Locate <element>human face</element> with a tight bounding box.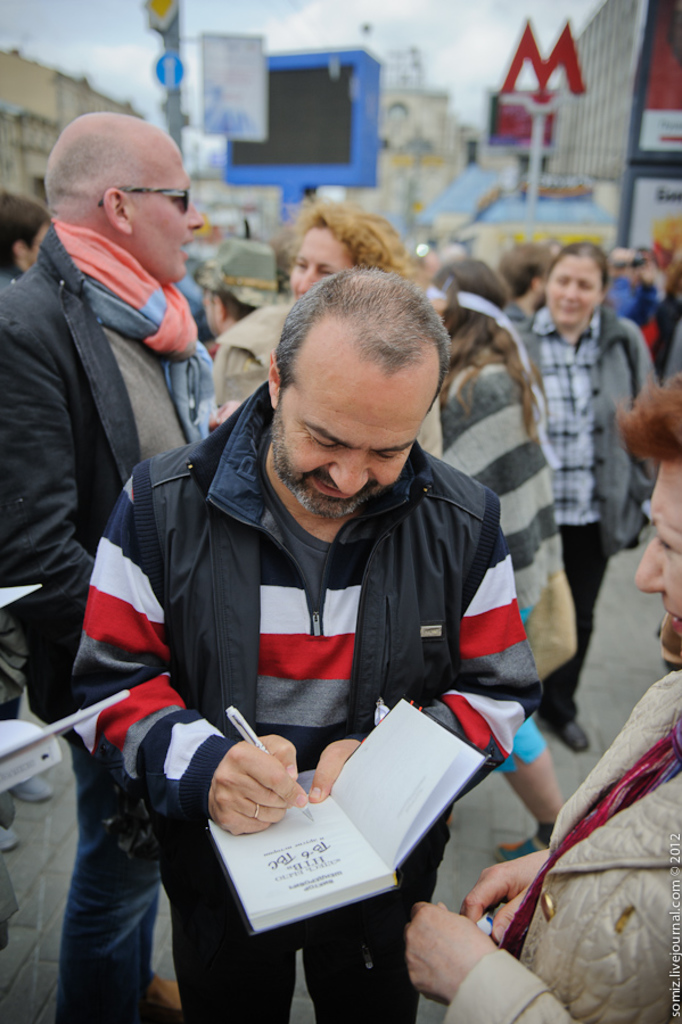
<region>636, 465, 681, 634</region>.
